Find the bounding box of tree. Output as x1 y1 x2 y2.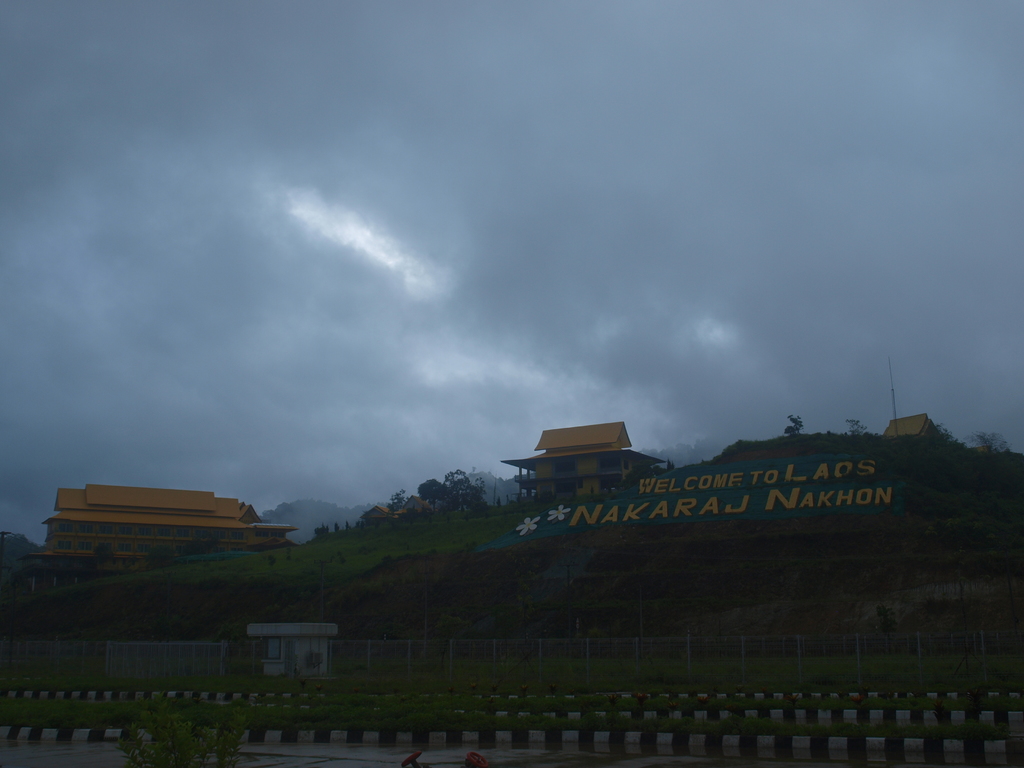
957 431 1016 456.
